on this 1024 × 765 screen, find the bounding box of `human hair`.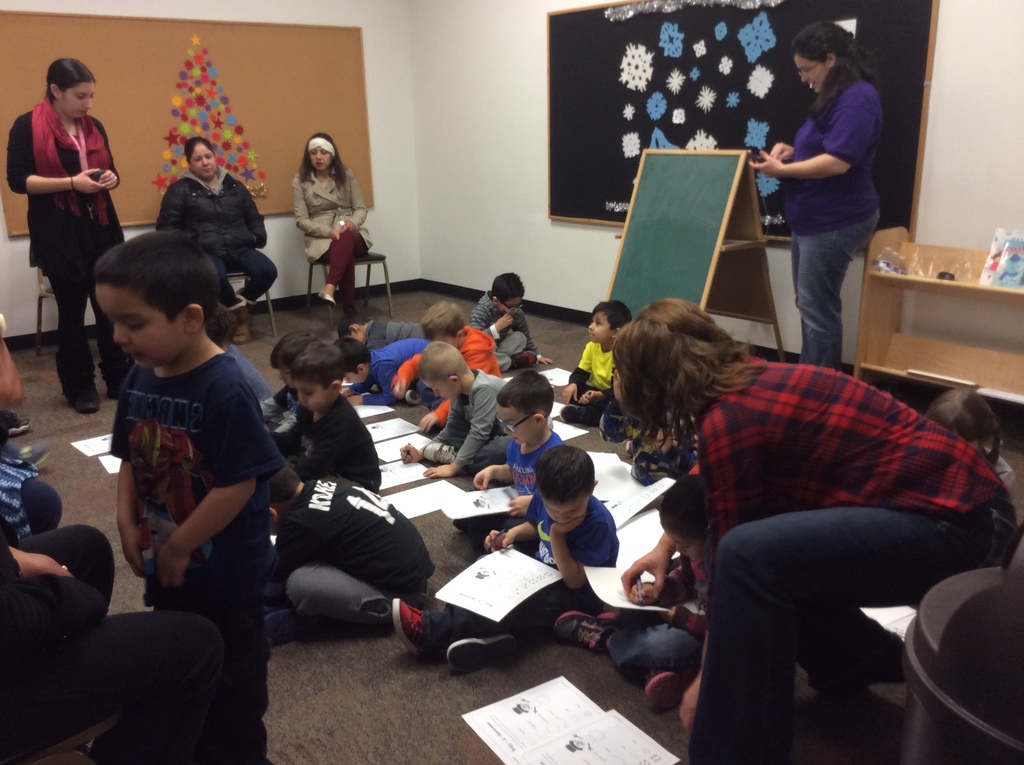
Bounding box: x1=500, y1=368, x2=554, y2=422.
